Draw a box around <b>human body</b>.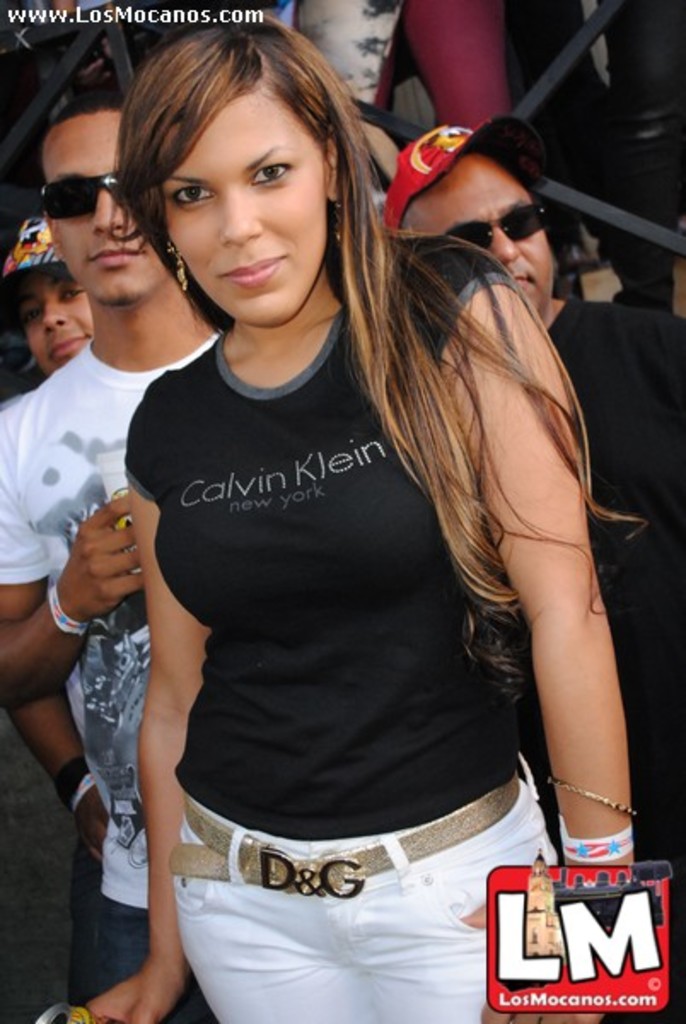
locate(0, 80, 227, 983).
